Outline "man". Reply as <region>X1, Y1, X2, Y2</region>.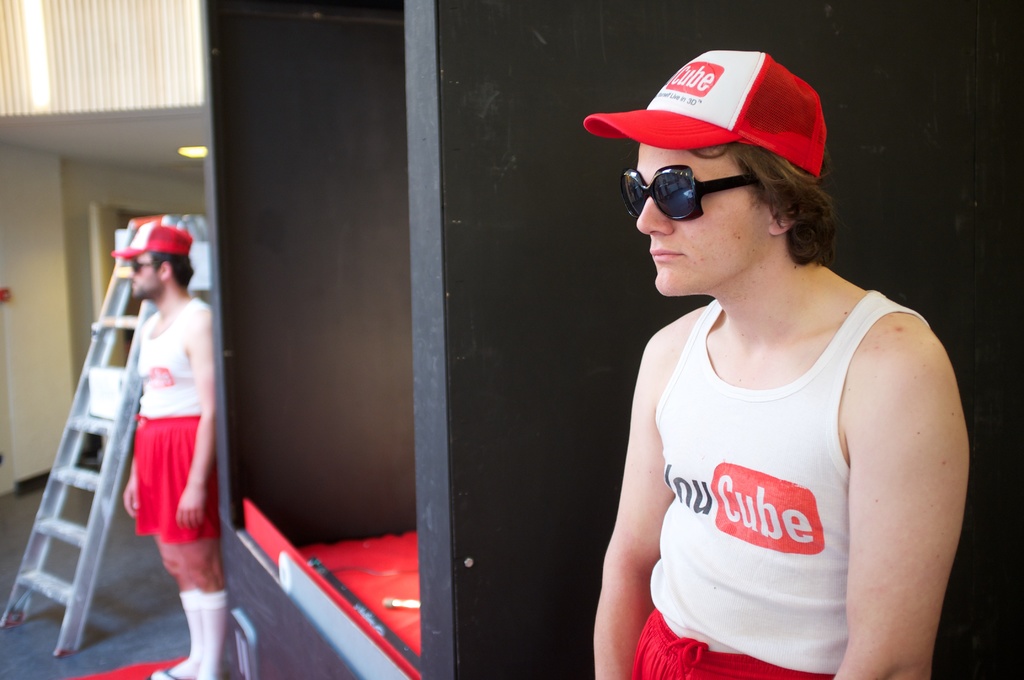
<region>563, 29, 982, 679</region>.
